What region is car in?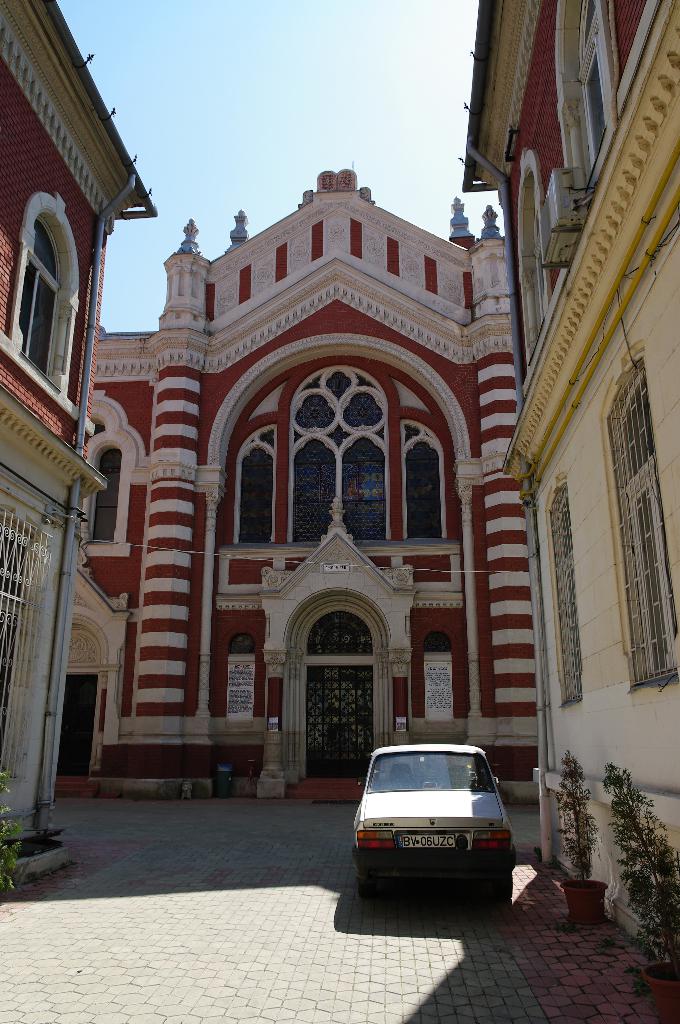
select_region(356, 745, 511, 904).
